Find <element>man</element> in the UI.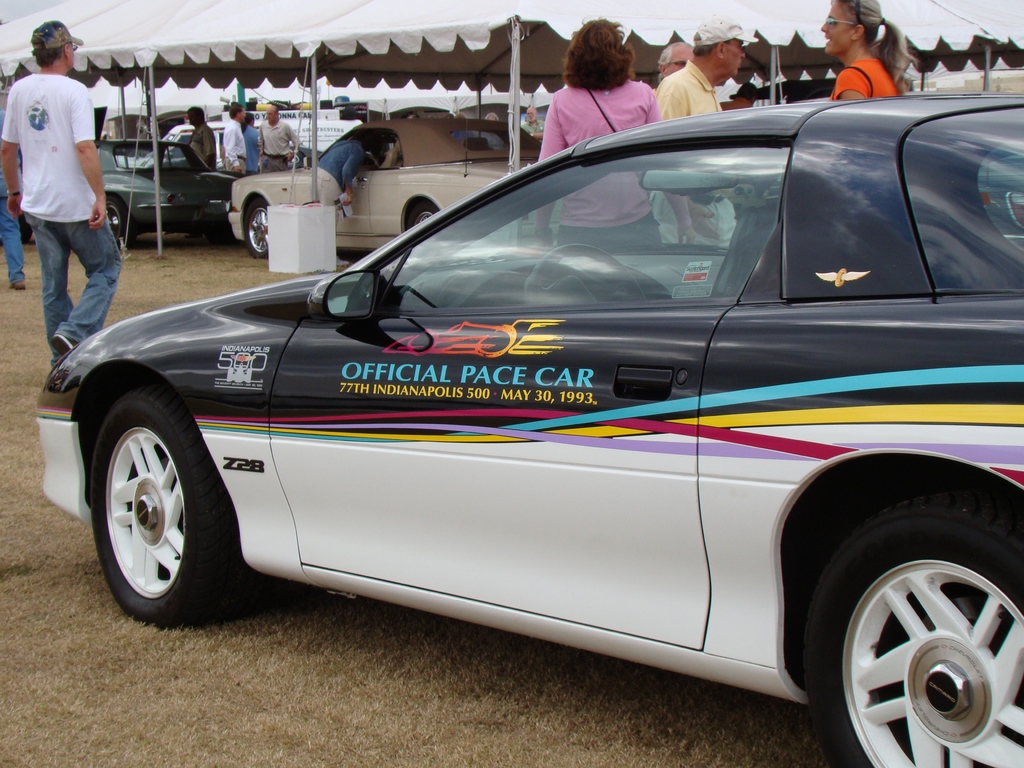
UI element at x1=7, y1=31, x2=116, y2=358.
